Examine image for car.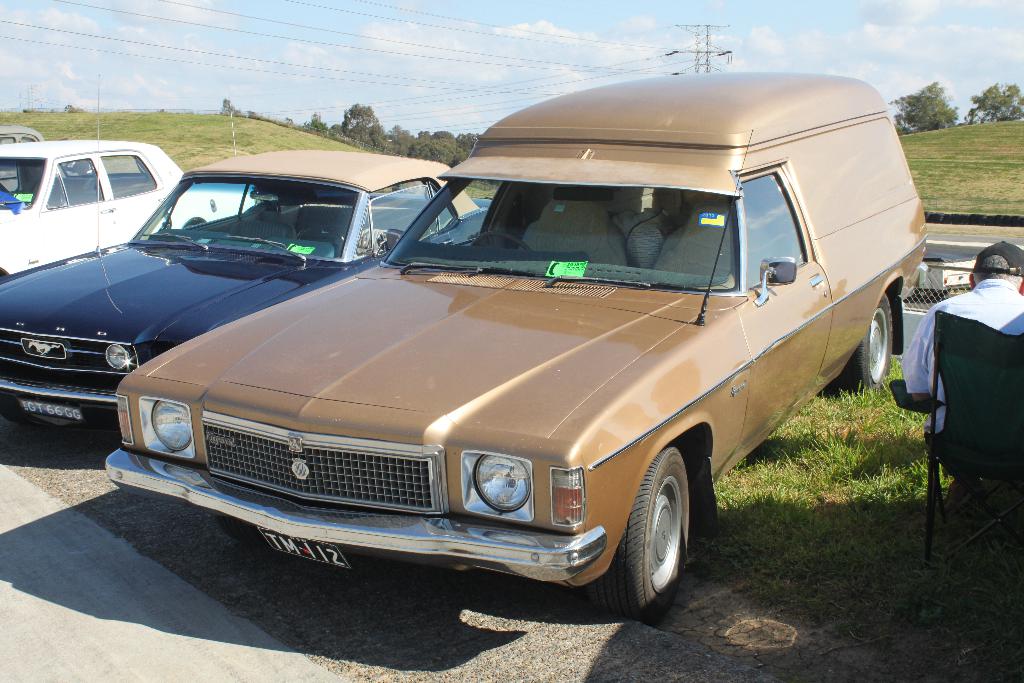
Examination result: region(0, 109, 256, 280).
